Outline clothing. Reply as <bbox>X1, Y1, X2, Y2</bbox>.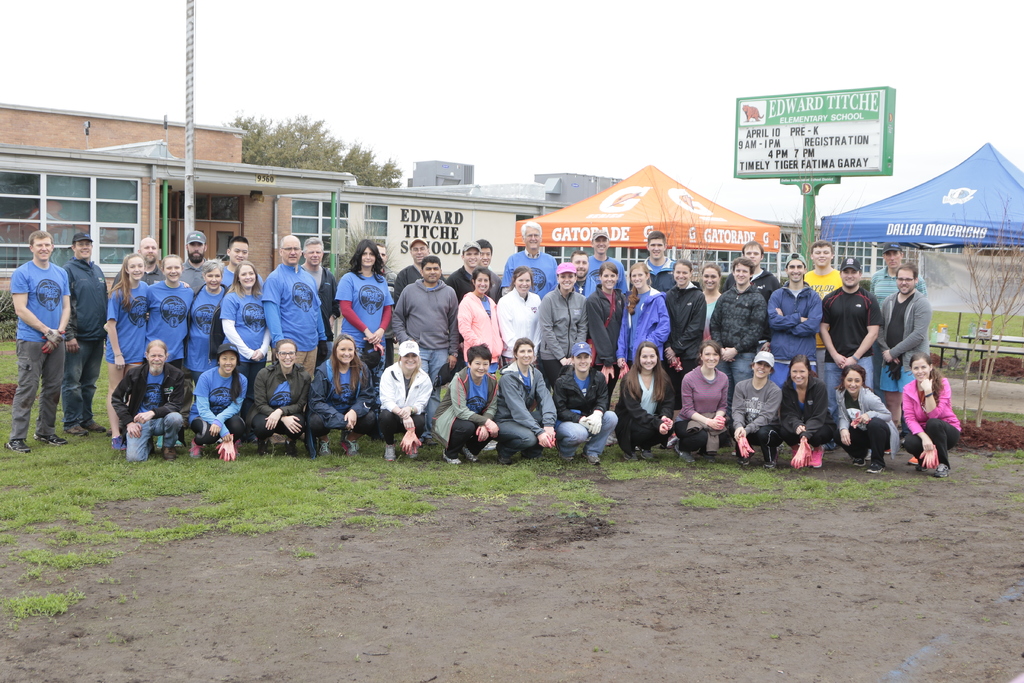
<bbox>10, 261, 72, 440</bbox>.
